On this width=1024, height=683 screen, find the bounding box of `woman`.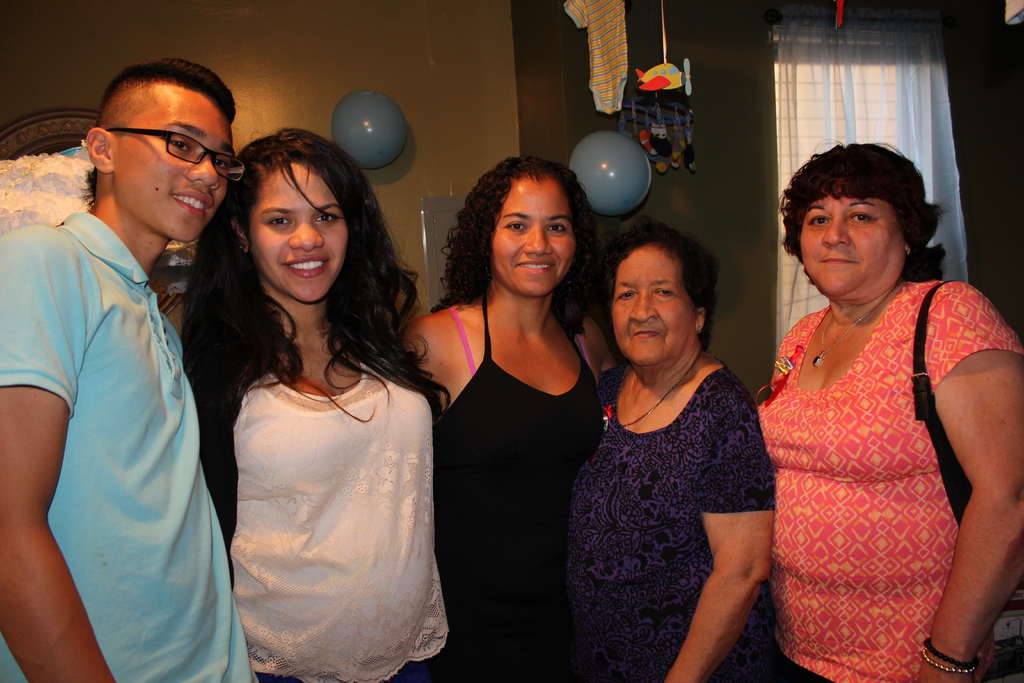
Bounding box: bbox(563, 213, 792, 671).
